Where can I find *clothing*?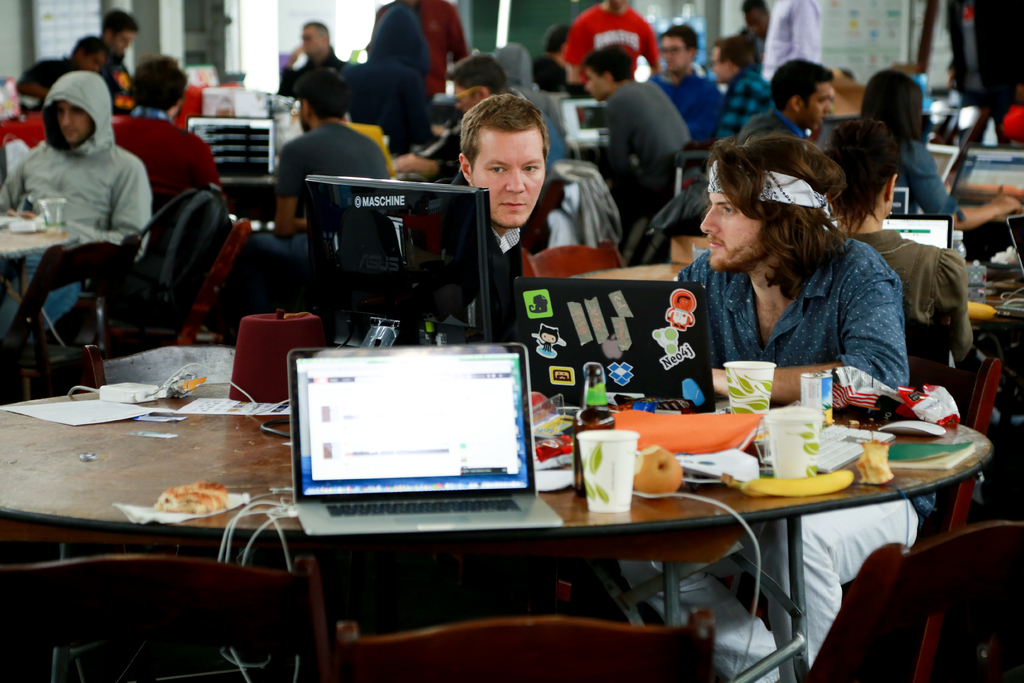
You can find it at {"x1": 883, "y1": 119, "x2": 967, "y2": 235}.
